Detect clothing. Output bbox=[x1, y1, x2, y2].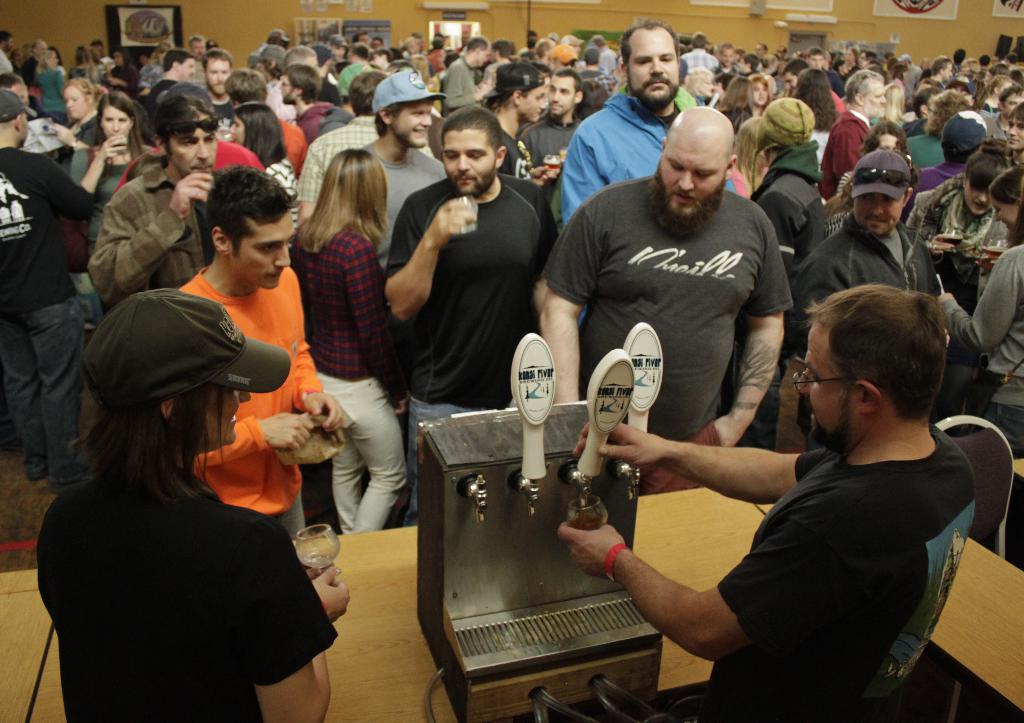
bbox=[785, 219, 949, 454].
